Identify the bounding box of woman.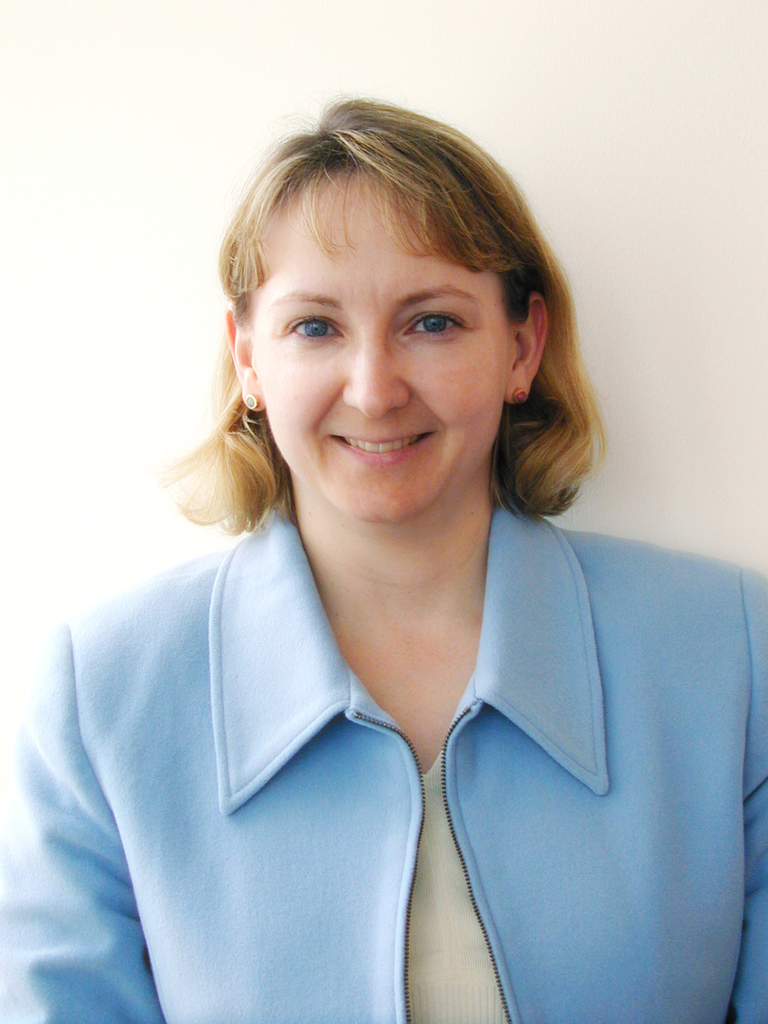
22:105:767:1008.
